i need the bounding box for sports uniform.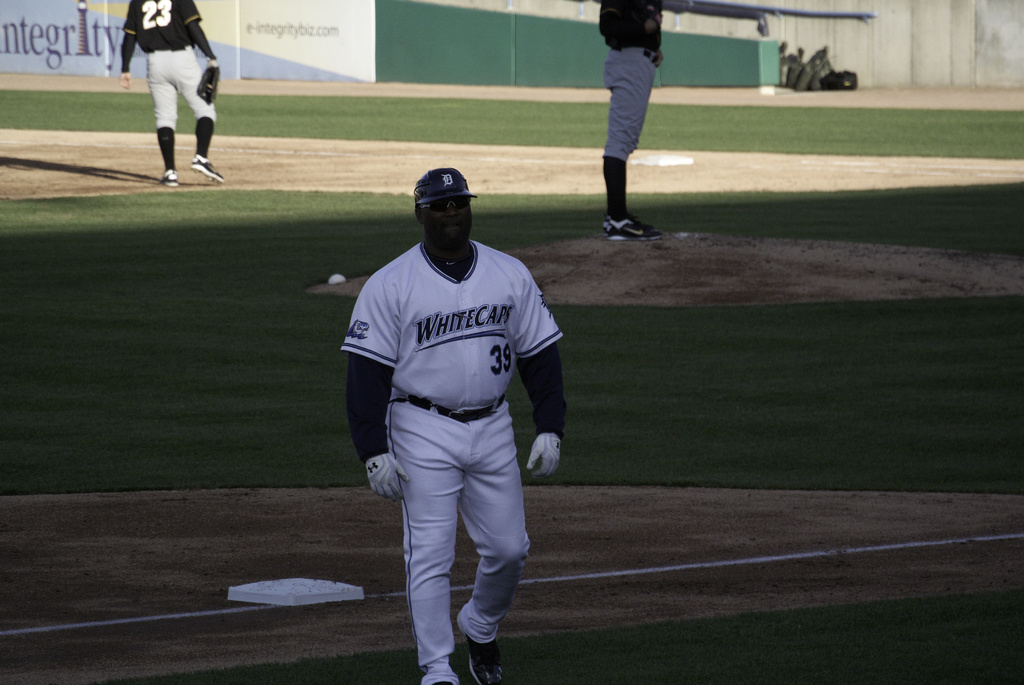
Here it is: 318,140,567,677.
